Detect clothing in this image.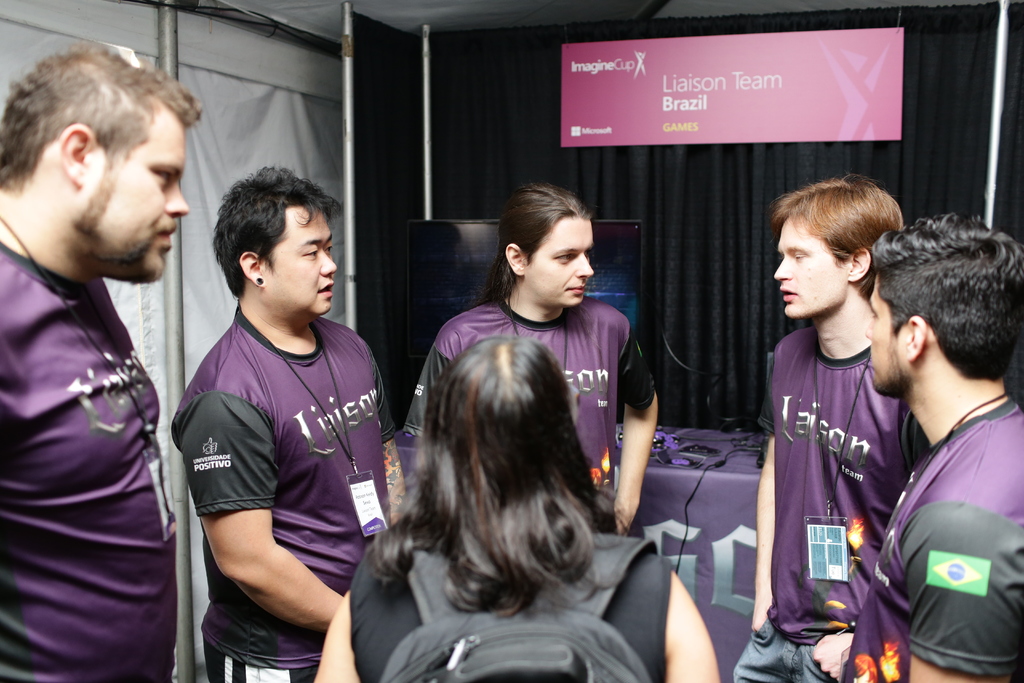
Detection: l=729, t=322, r=905, b=682.
